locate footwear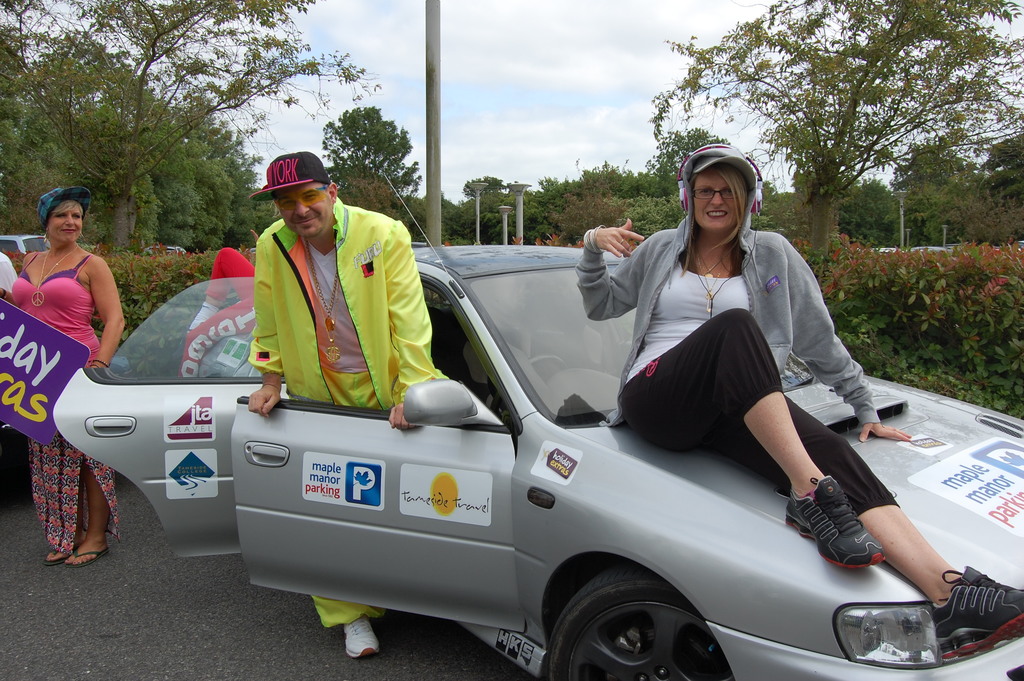
box(66, 548, 113, 566)
